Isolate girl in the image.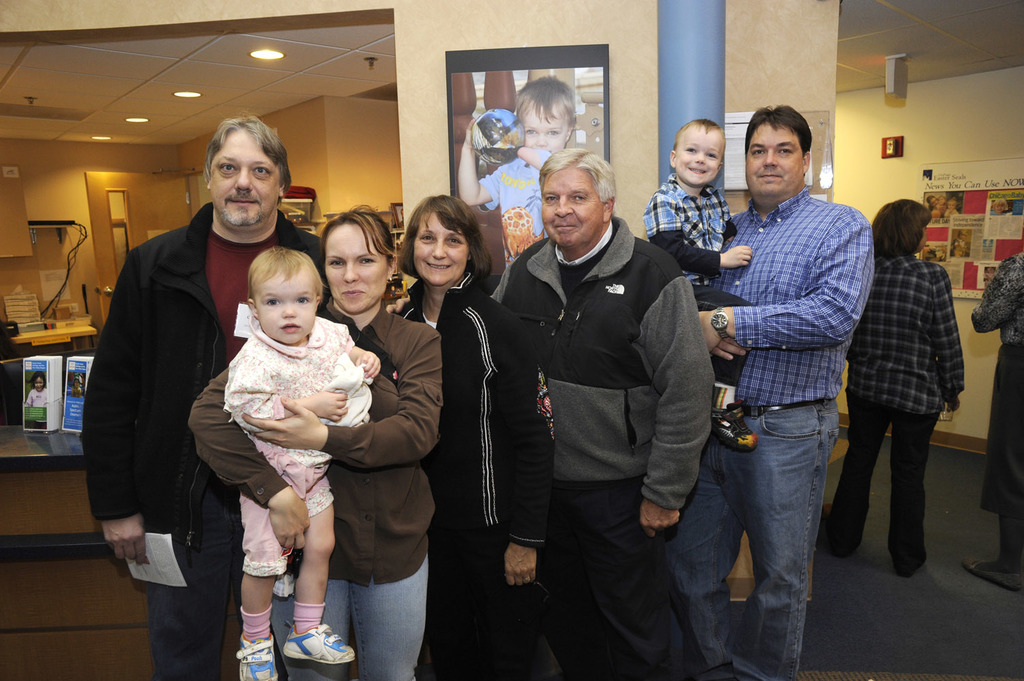
Isolated region: 211,208,443,680.
